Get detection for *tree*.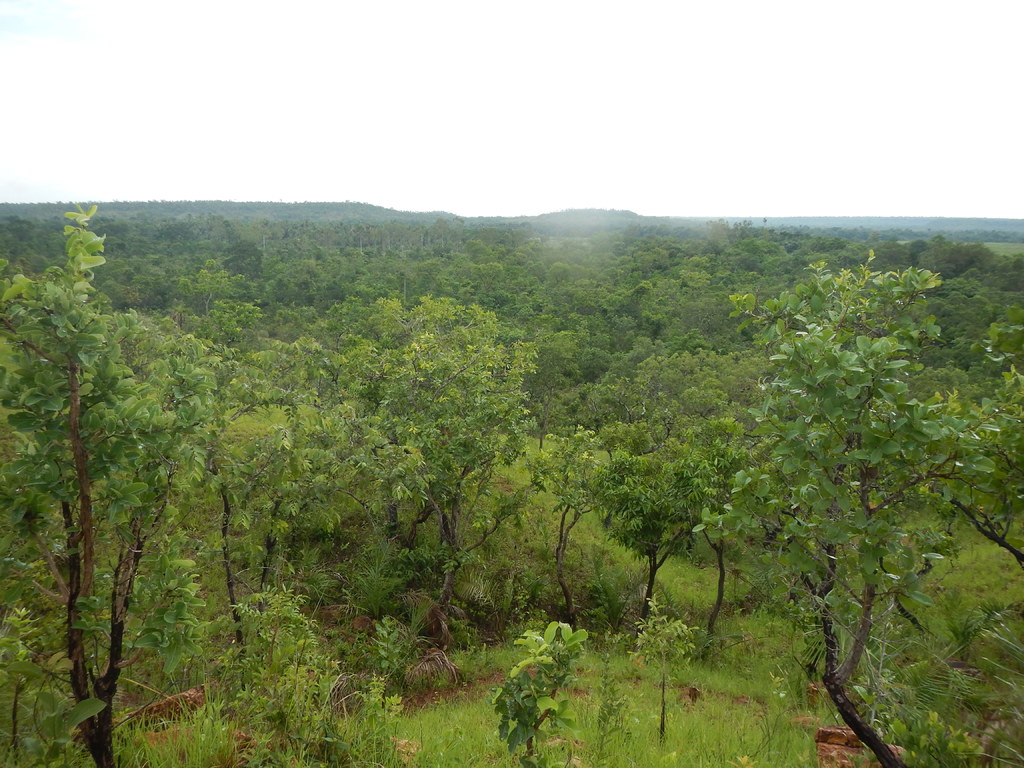
Detection: 701,246,1005,767.
